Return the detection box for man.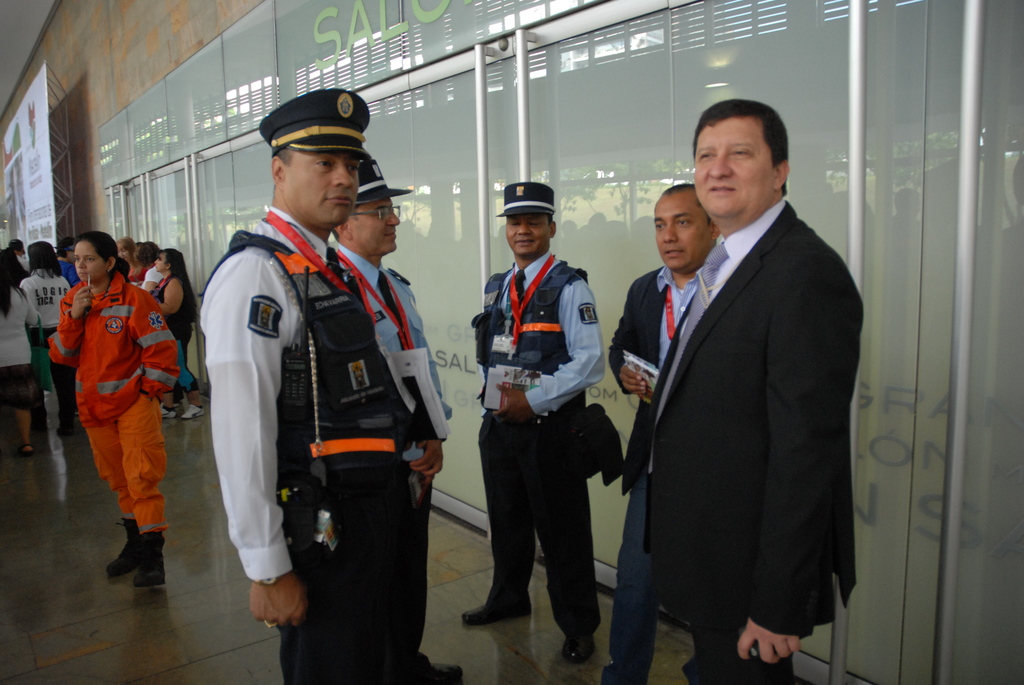
x1=646 y1=98 x2=865 y2=684.
